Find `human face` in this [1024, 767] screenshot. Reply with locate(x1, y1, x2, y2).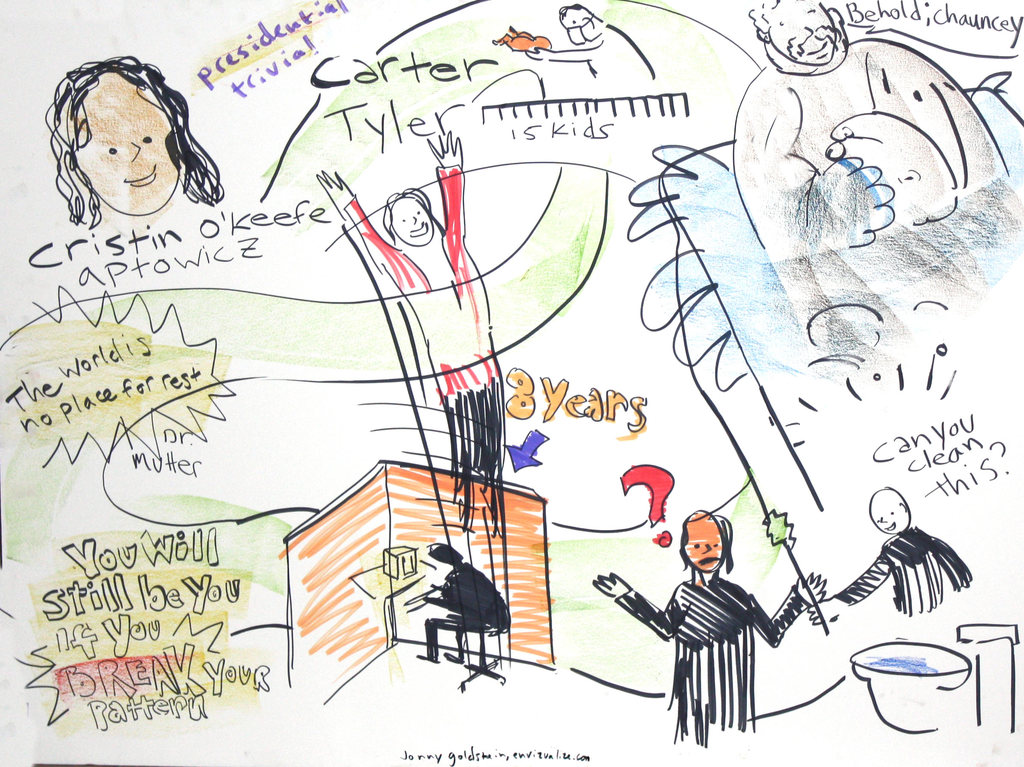
locate(682, 517, 724, 571).
